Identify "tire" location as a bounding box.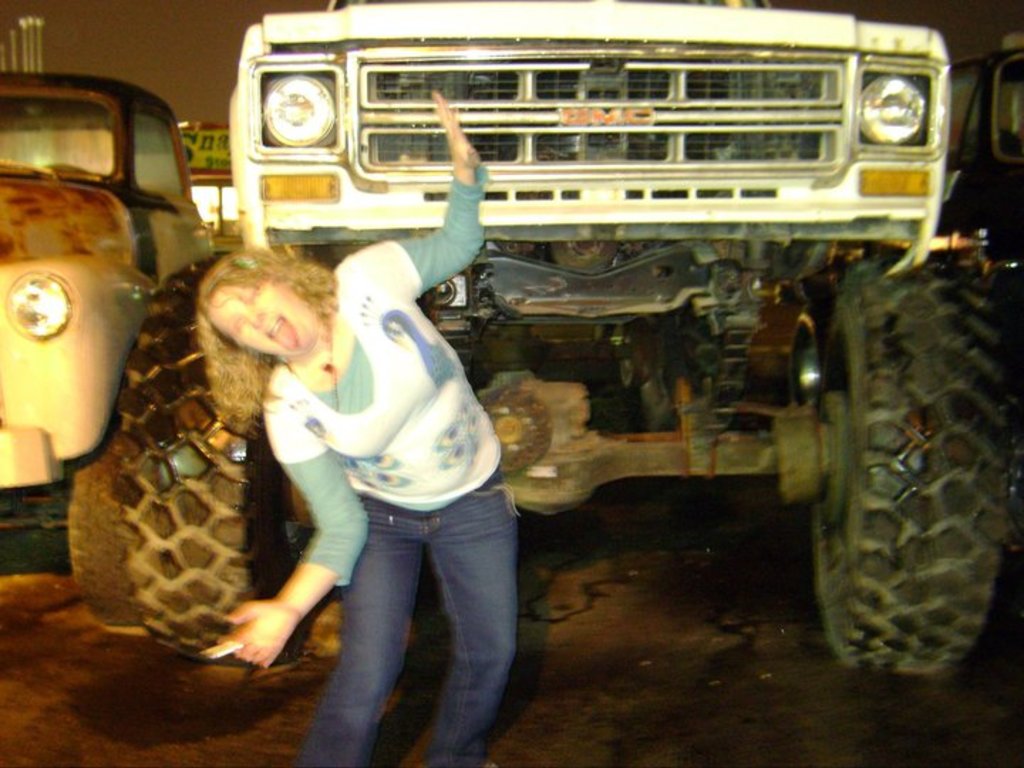
111 252 337 667.
